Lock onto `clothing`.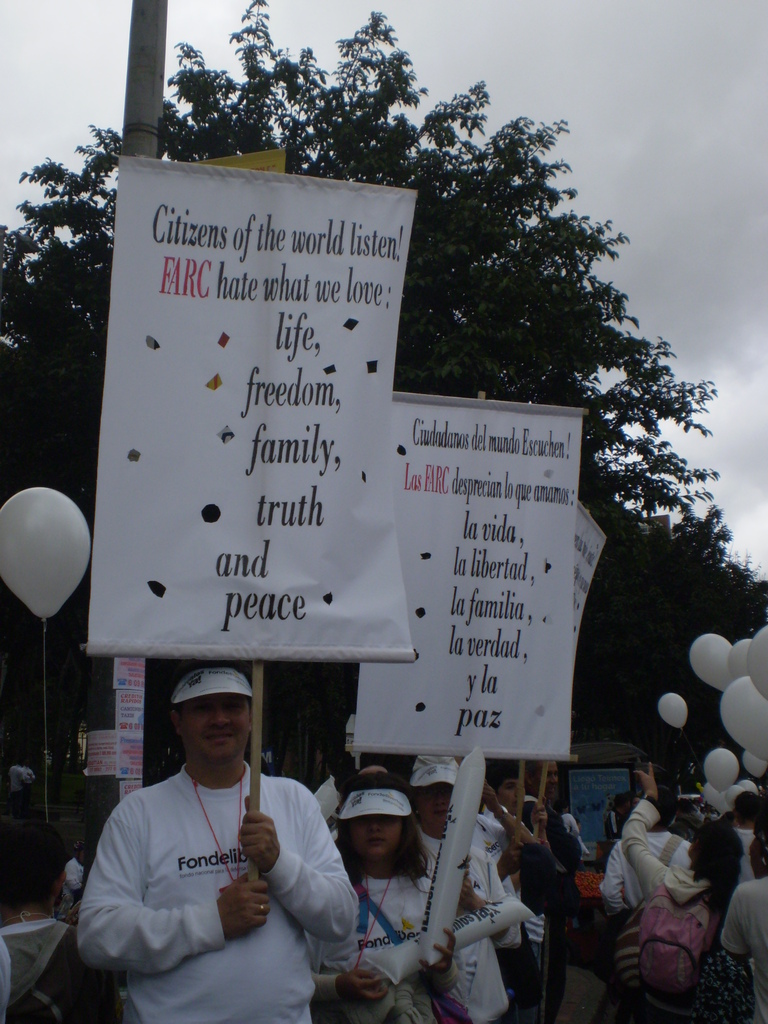
Locked: detection(62, 855, 86, 915).
